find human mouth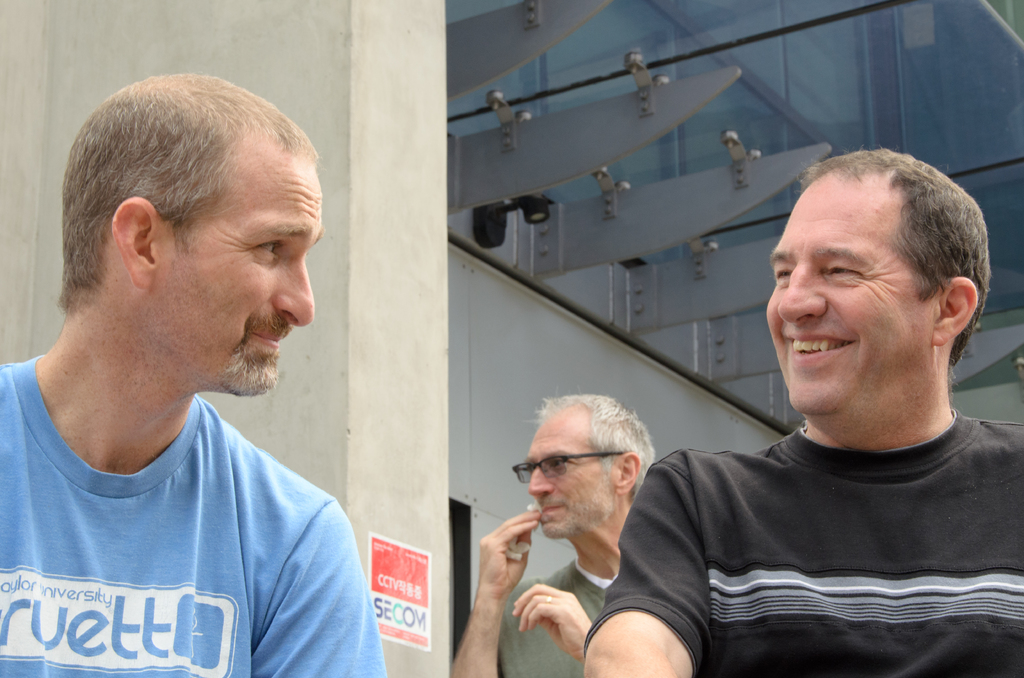
780/330/854/369
